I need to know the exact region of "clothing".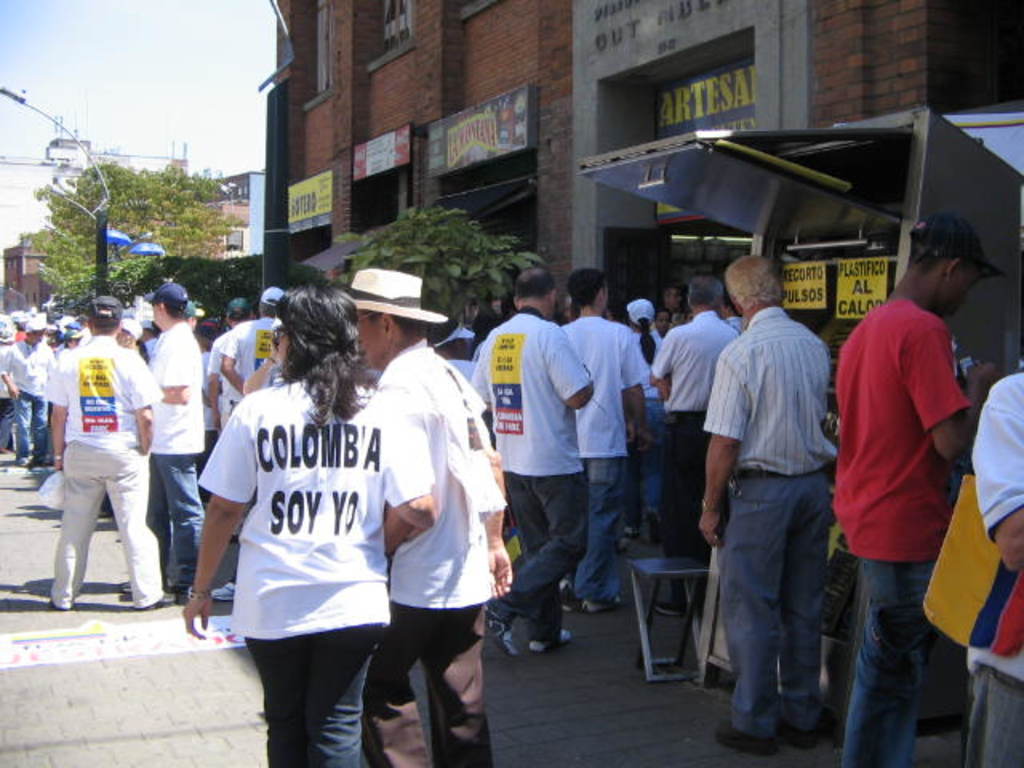
Region: [x1=0, y1=338, x2=21, y2=429].
